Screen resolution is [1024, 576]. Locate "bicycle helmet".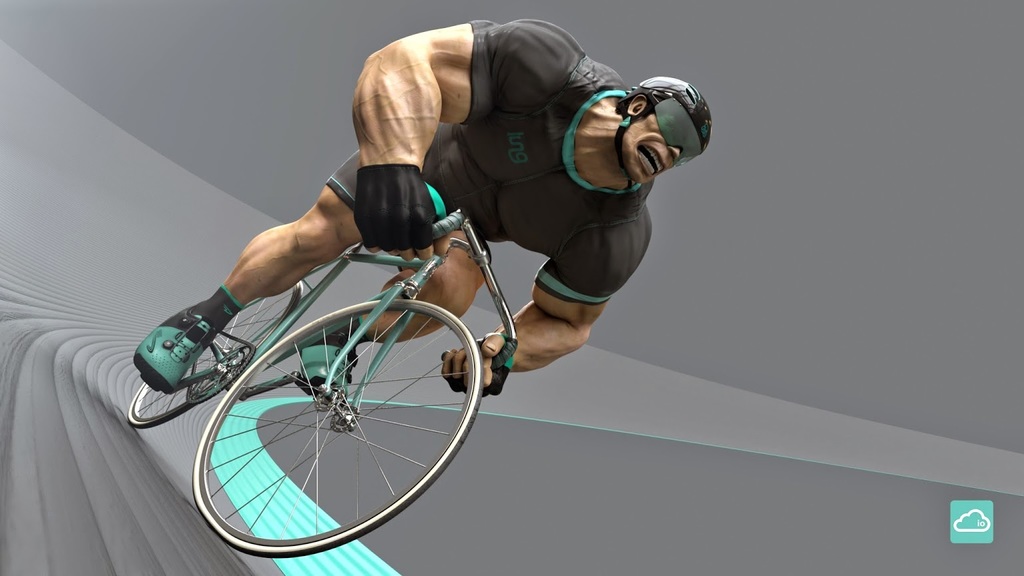
locate(617, 76, 710, 187).
